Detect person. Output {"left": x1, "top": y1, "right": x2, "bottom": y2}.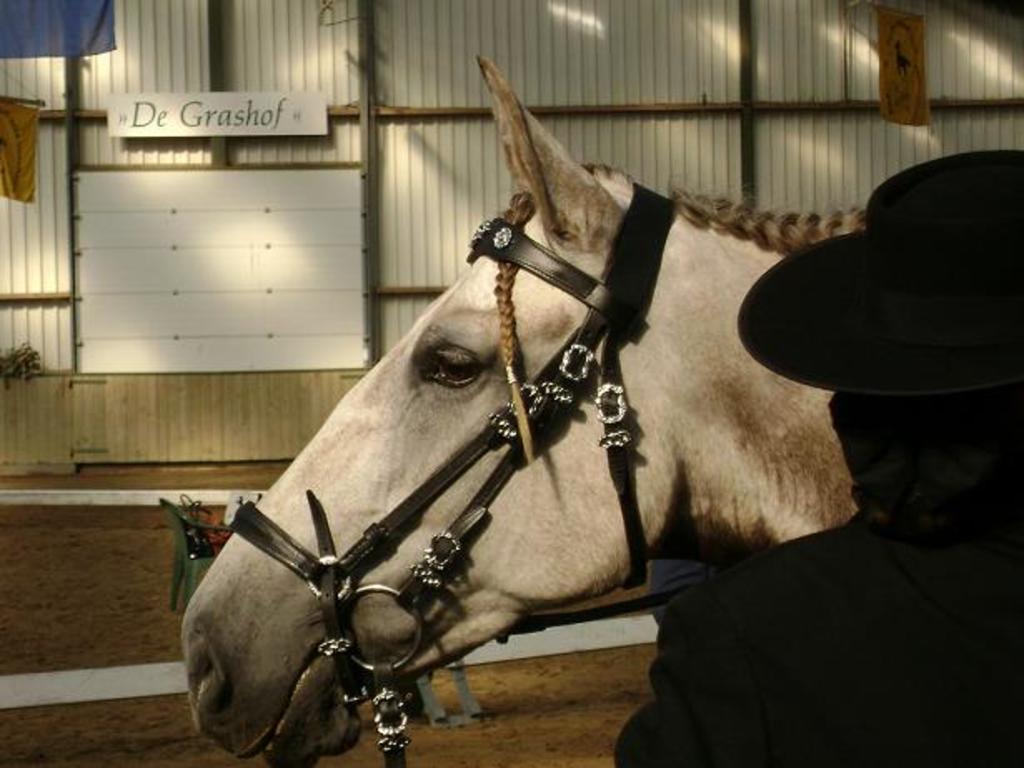
{"left": 611, "top": 152, "right": 1022, "bottom": 766}.
